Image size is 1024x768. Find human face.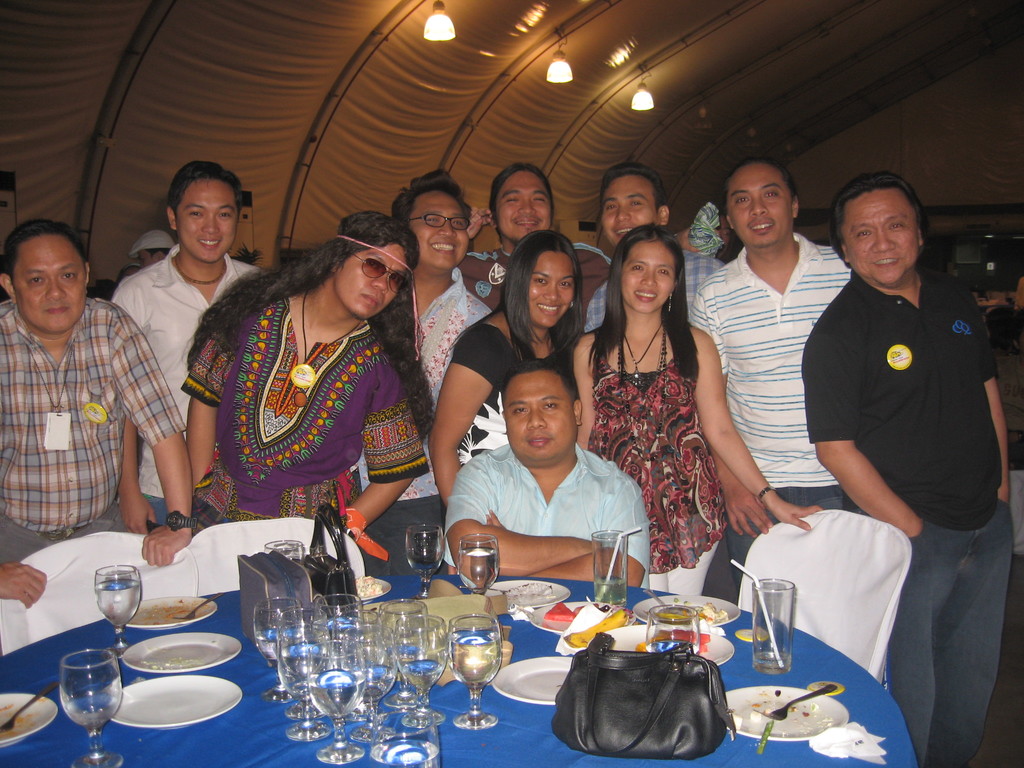
box(175, 177, 237, 264).
